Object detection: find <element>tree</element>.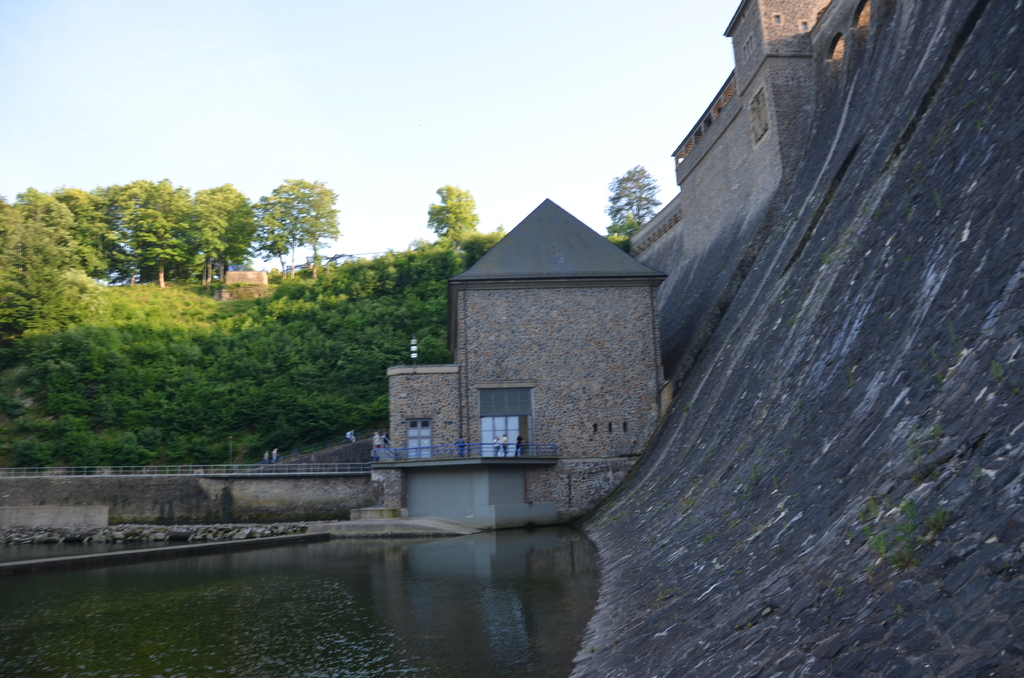
BBox(606, 163, 665, 225).
